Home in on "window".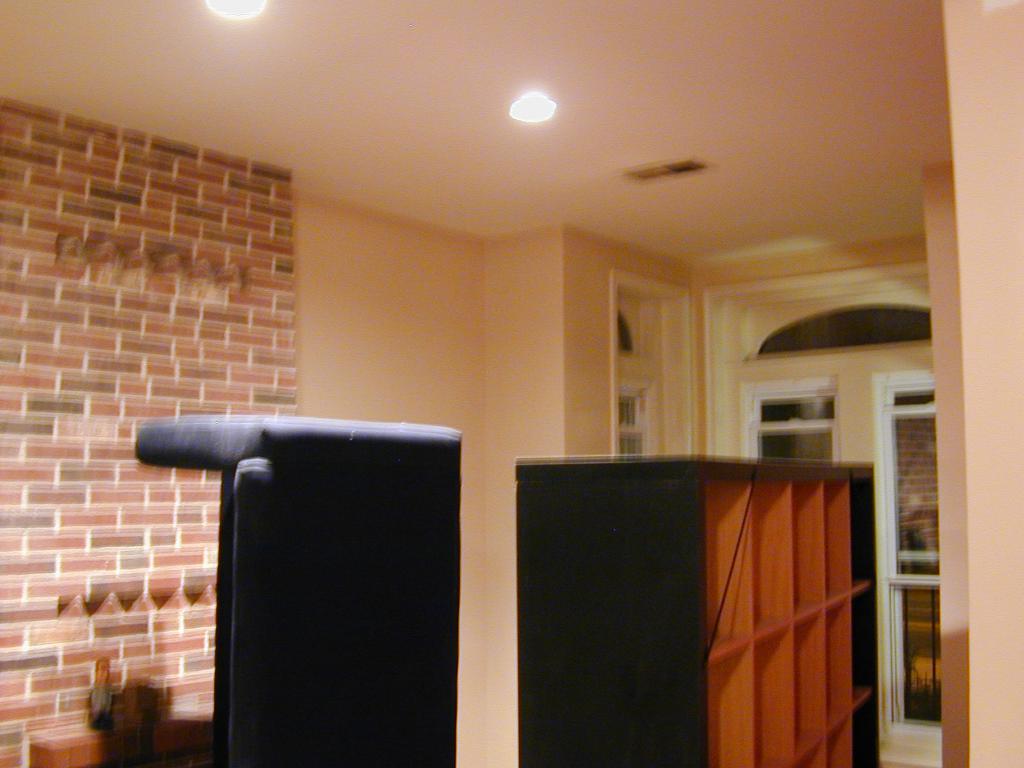
Homed in at <box>755,382,833,470</box>.
